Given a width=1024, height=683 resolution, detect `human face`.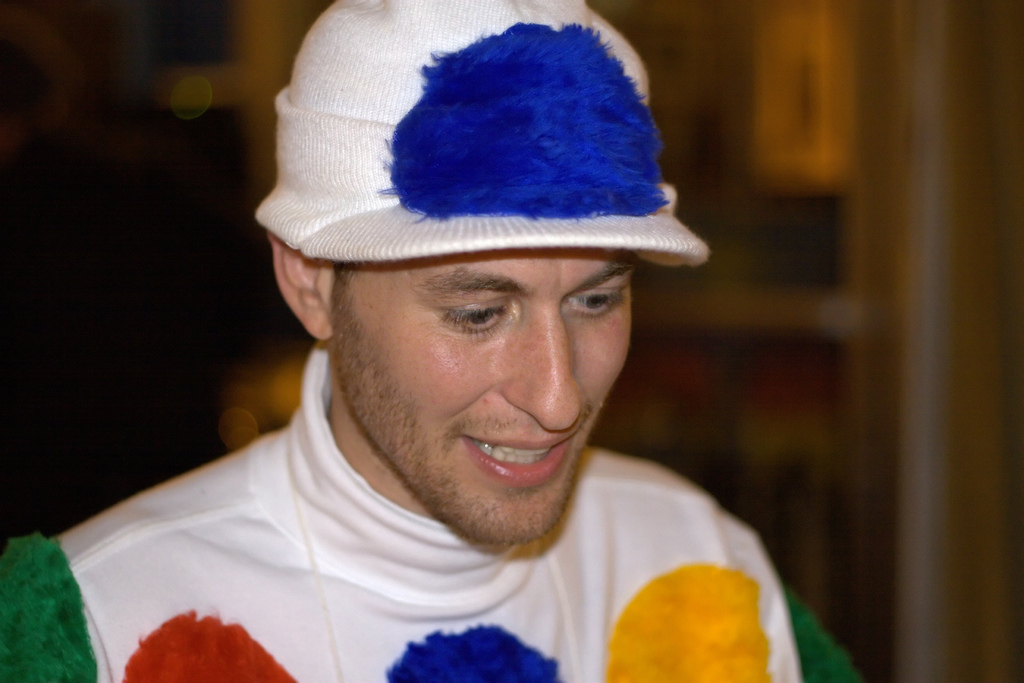
region(326, 252, 642, 545).
